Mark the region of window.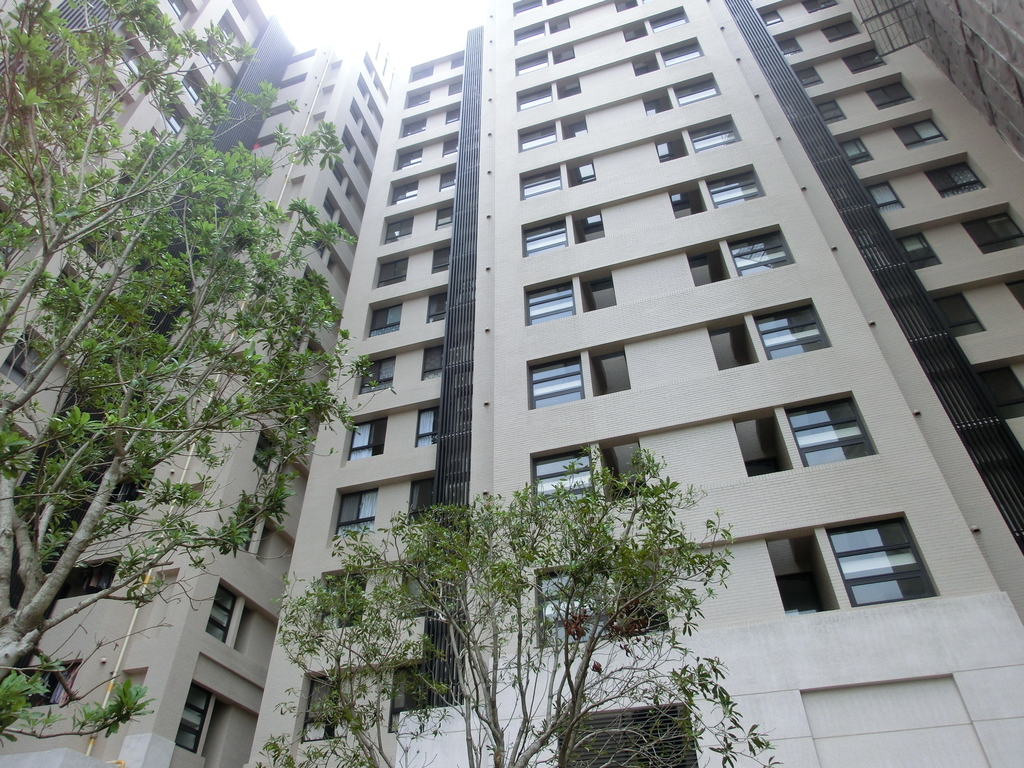
Region: (left=382, top=215, right=413, bottom=247).
